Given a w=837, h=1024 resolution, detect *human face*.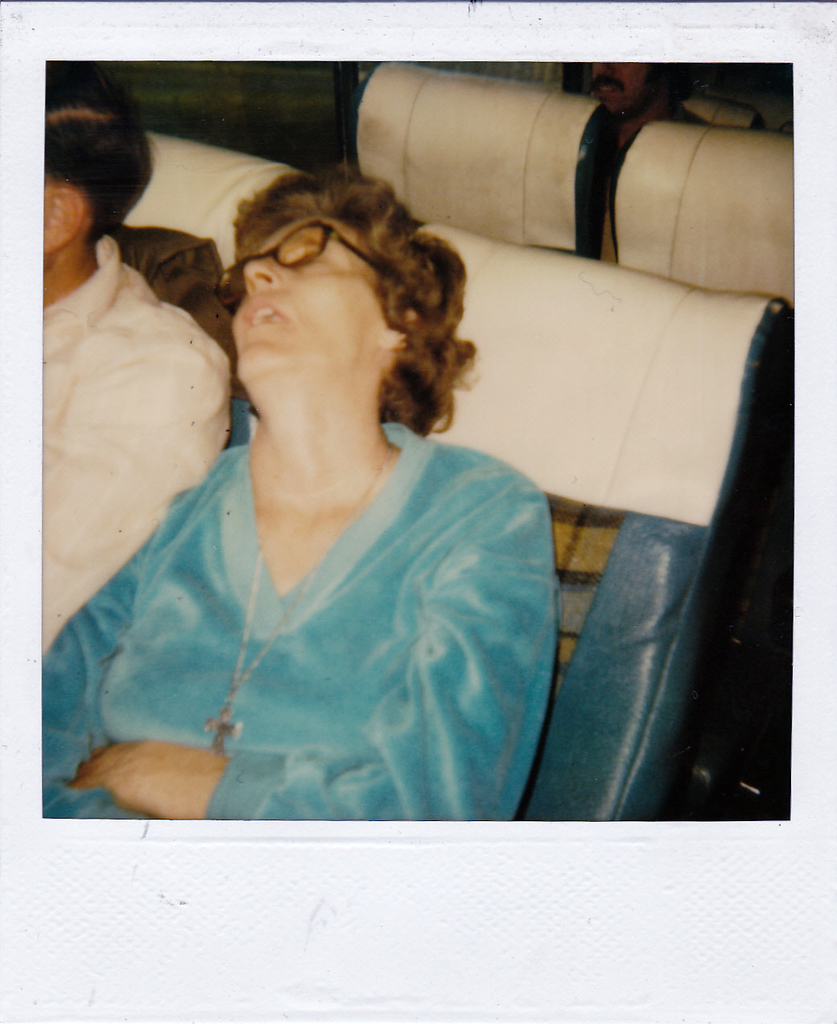
crop(233, 214, 381, 382).
